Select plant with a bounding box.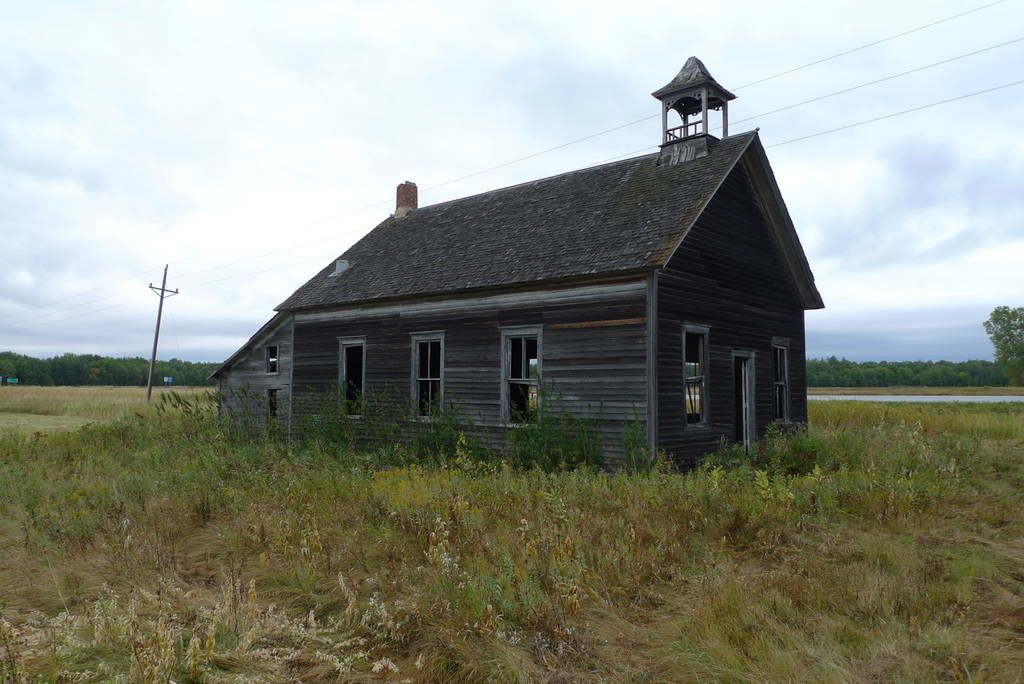
bbox=[526, 365, 539, 391].
